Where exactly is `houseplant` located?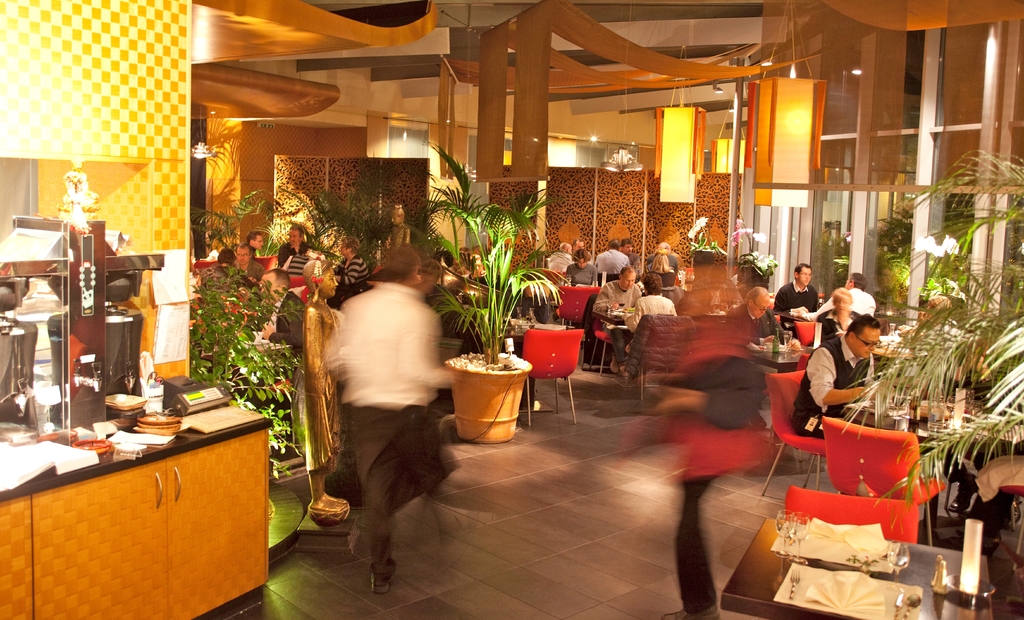
Its bounding box is (837,155,1023,540).
